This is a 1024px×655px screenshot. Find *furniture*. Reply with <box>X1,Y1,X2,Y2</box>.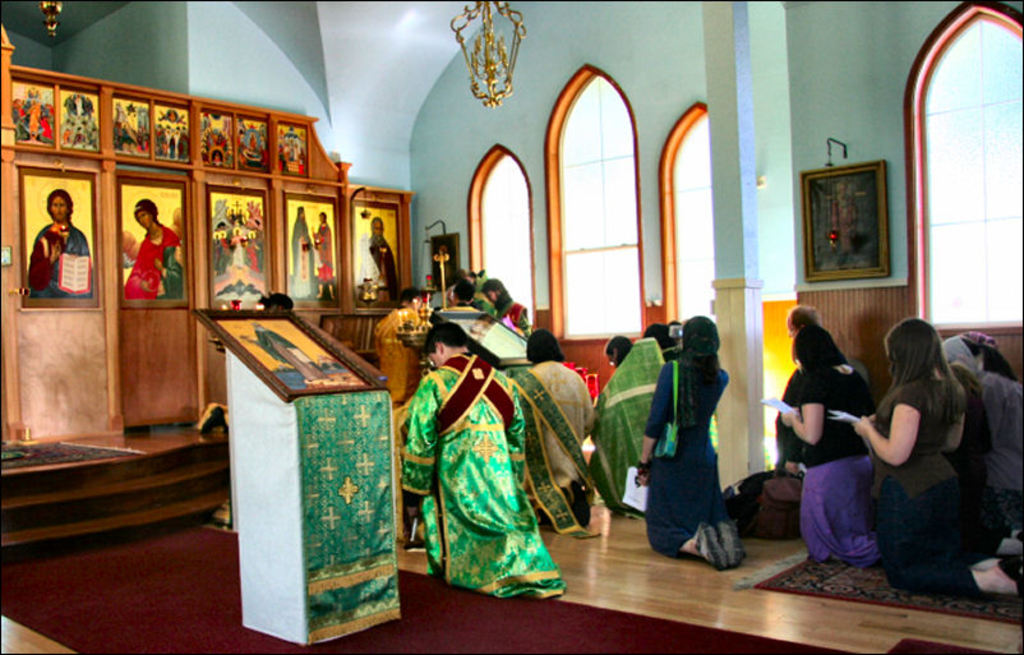
<box>186,303,402,645</box>.
